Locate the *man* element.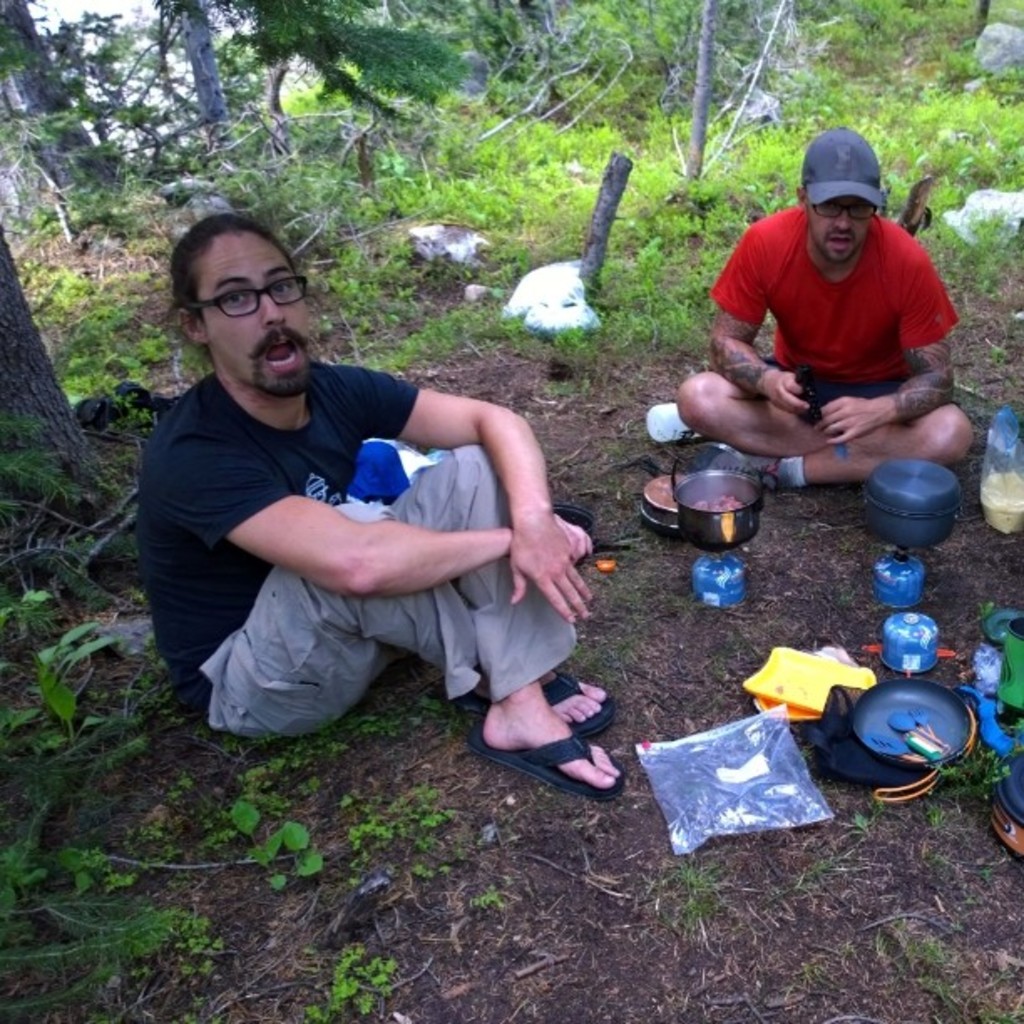
Element bbox: (left=115, top=236, right=622, bottom=775).
